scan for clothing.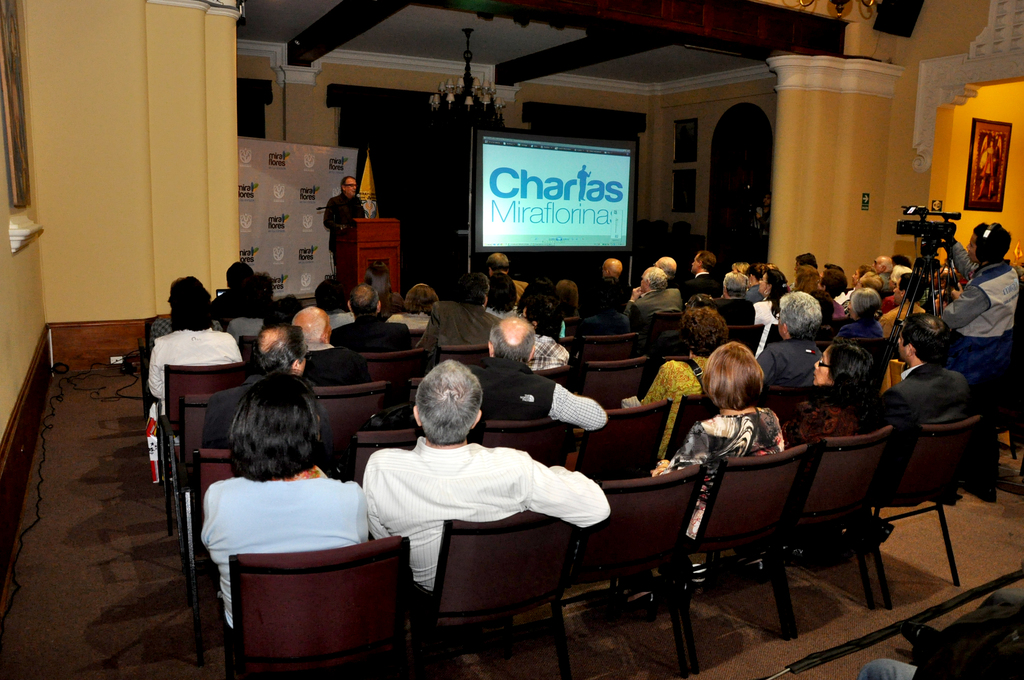
Scan result: left=422, top=301, right=495, bottom=349.
